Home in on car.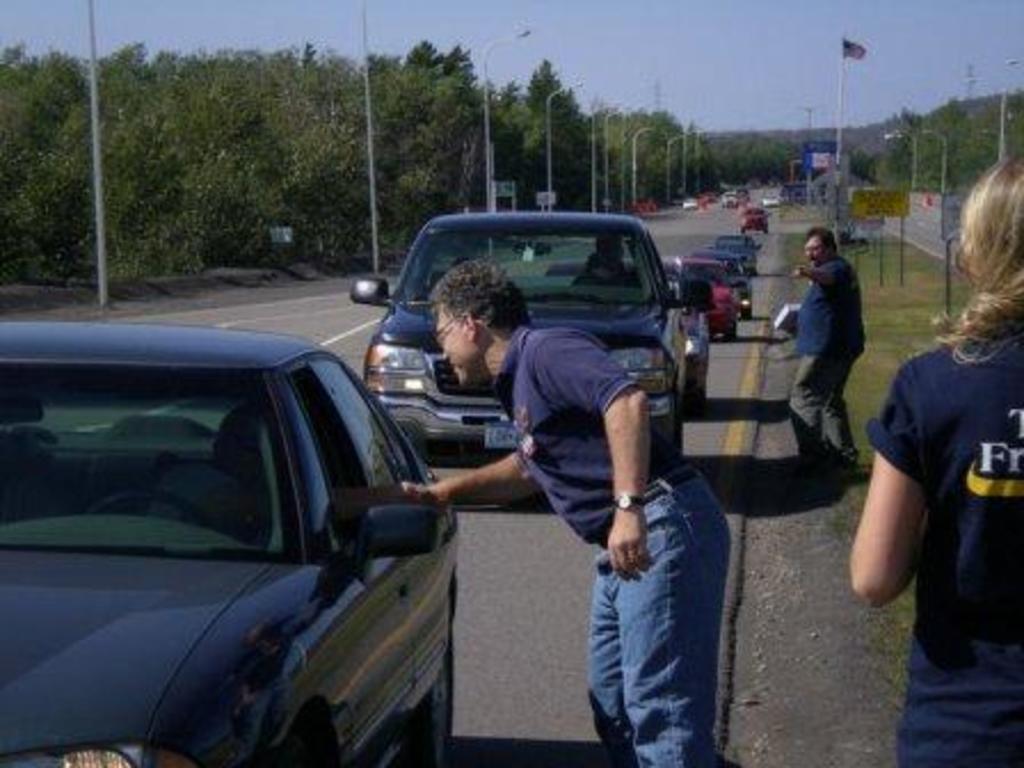
Homed in at select_region(697, 233, 766, 281).
